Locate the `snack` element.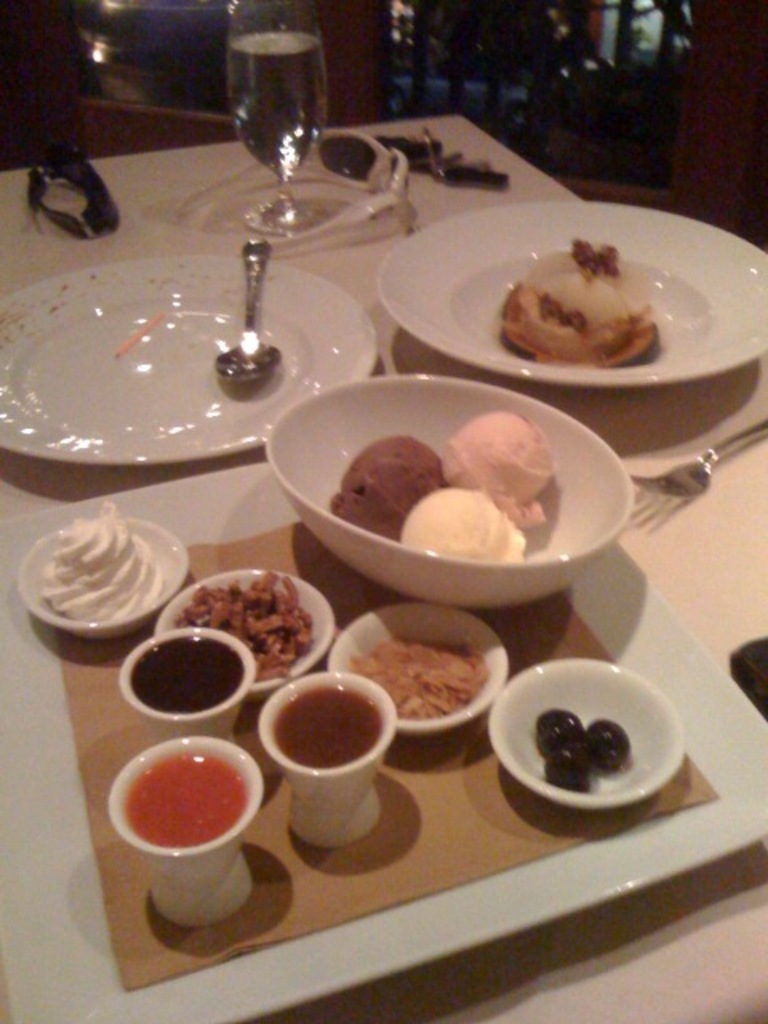
Element bbox: left=438, top=405, right=555, bottom=539.
